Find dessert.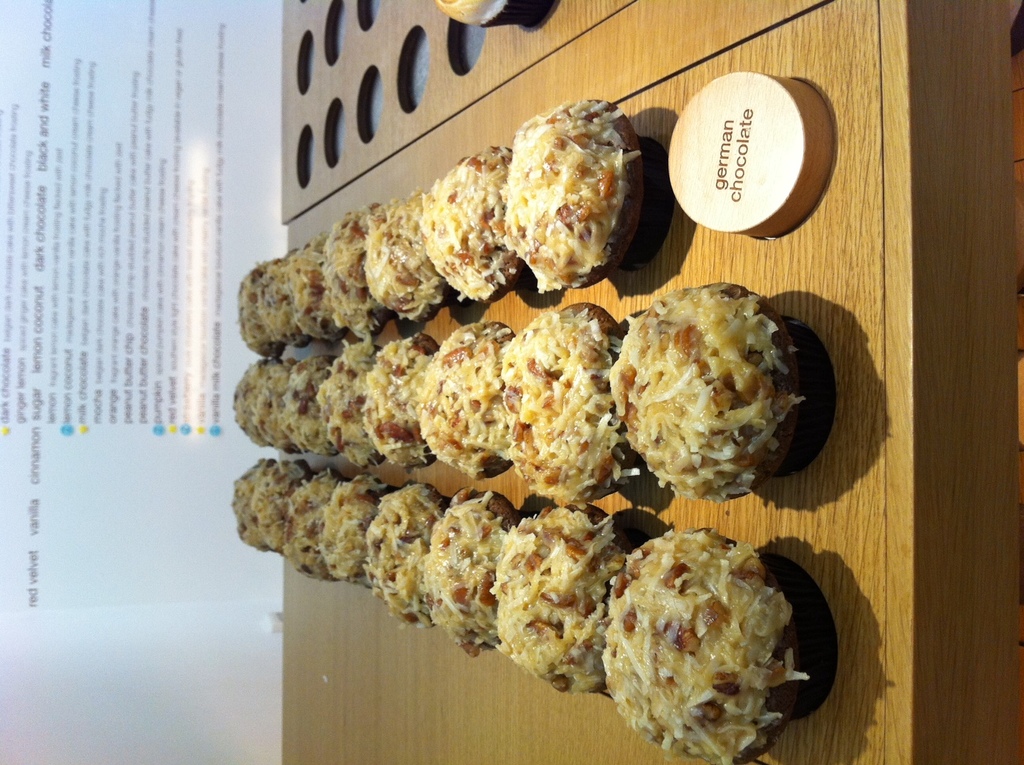
322, 480, 365, 576.
